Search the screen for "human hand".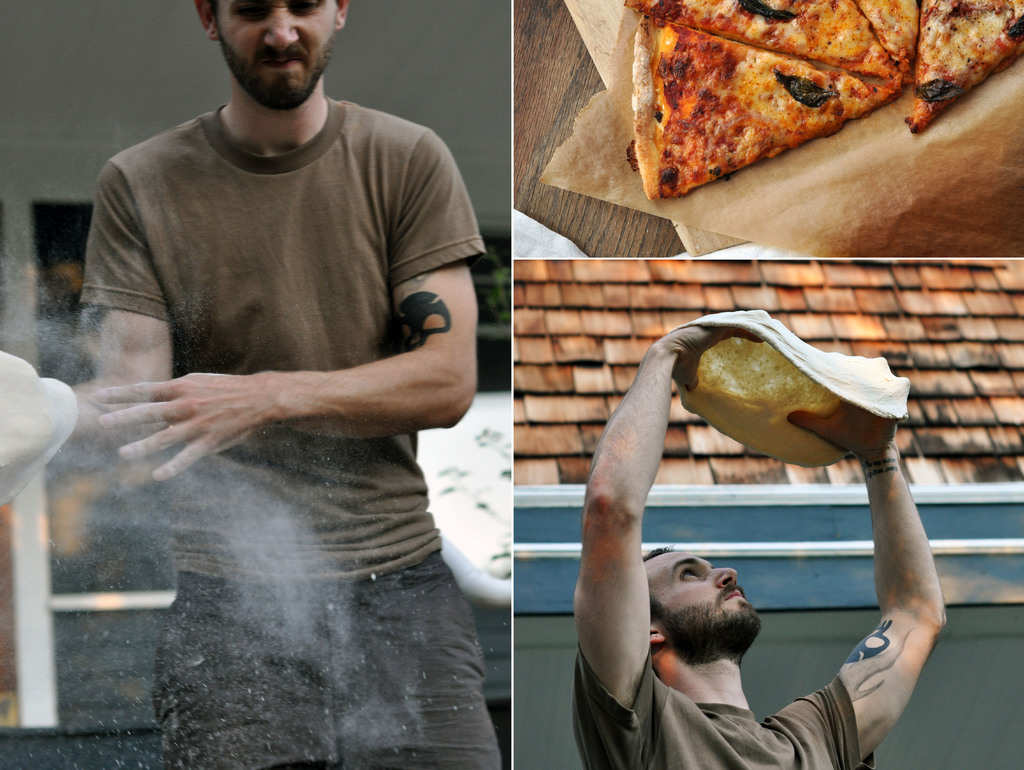
Found at 0 351 53 471.
